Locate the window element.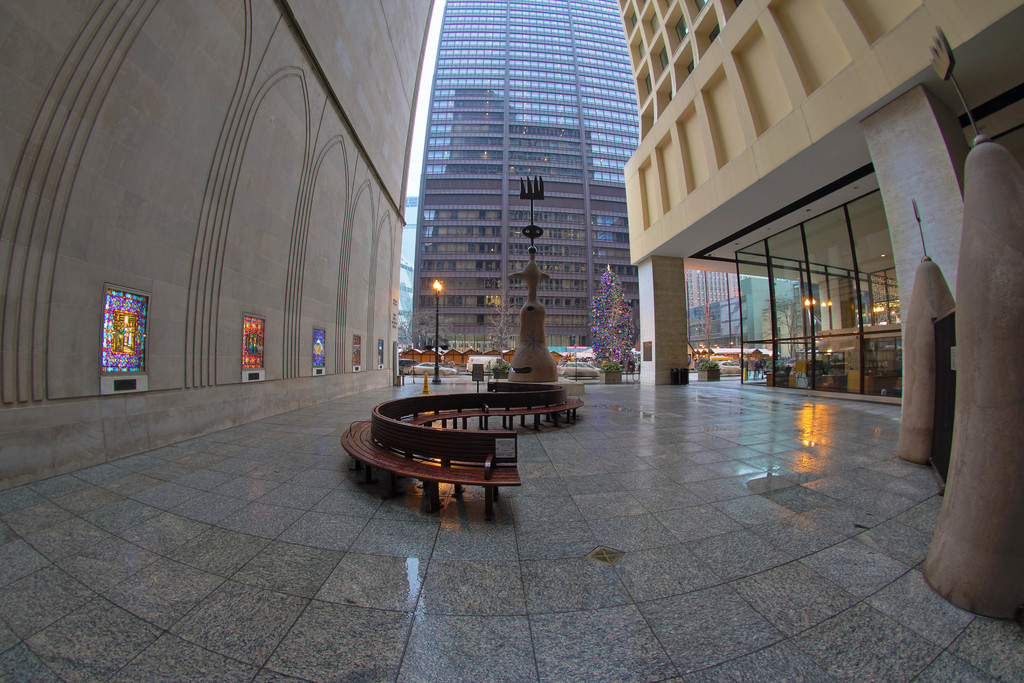
Element bbox: (636,0,648,11).
